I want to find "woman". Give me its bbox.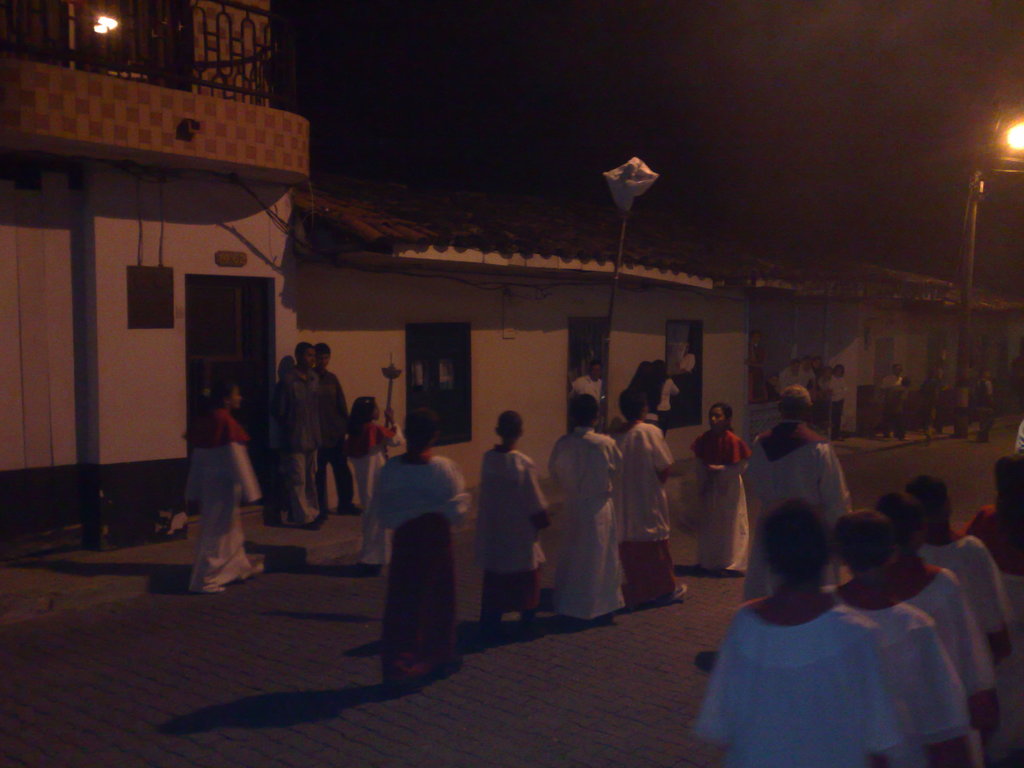
898, 472, 1018, 719.
